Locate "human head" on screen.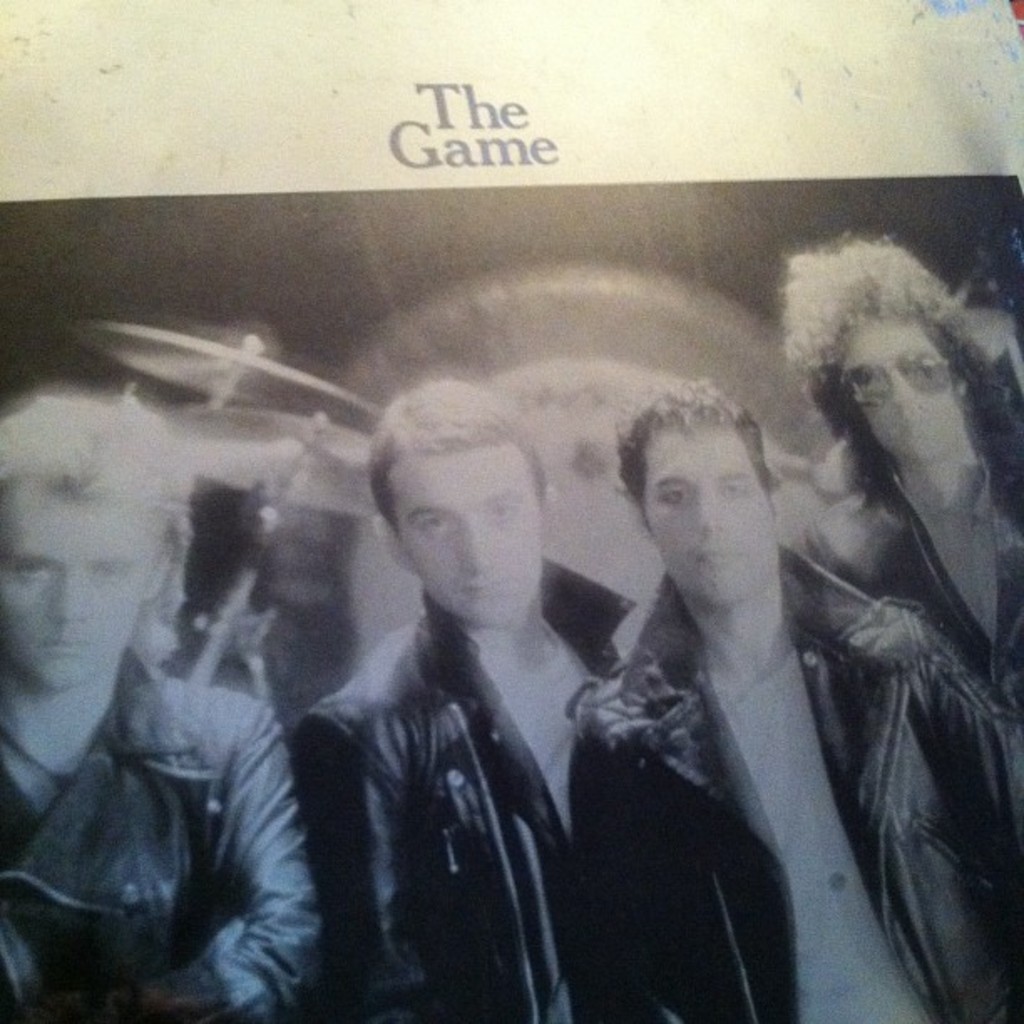
On screen at (x1=360, y1=373, x2=557, y2=627).
